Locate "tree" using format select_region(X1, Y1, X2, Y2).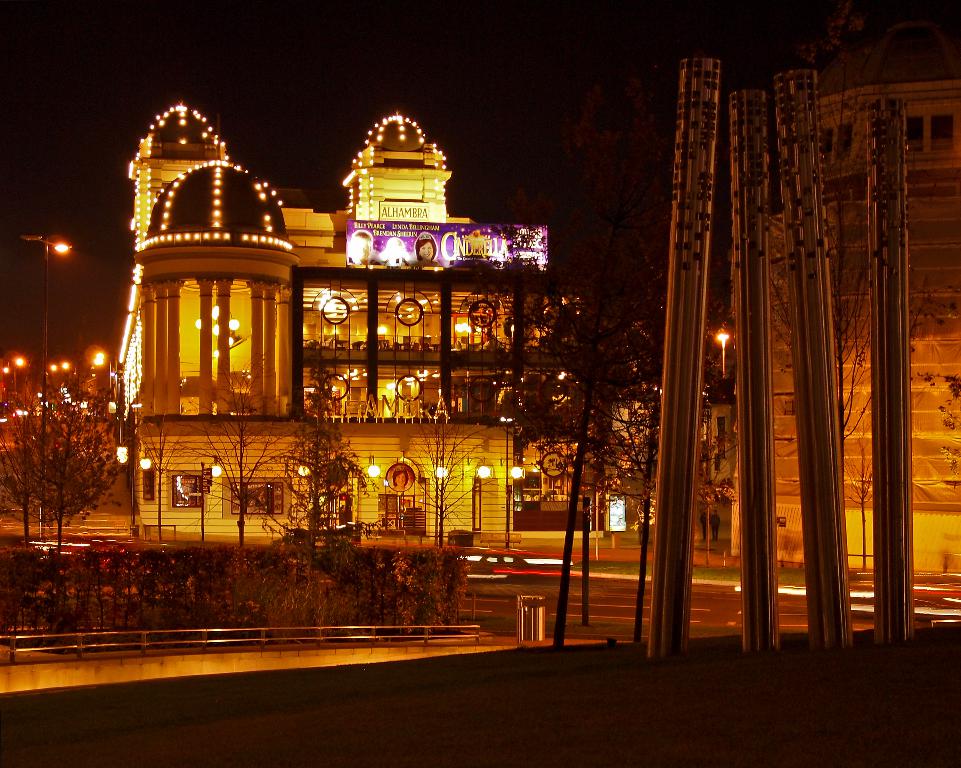
select_region(159, 379, 314, 558).
